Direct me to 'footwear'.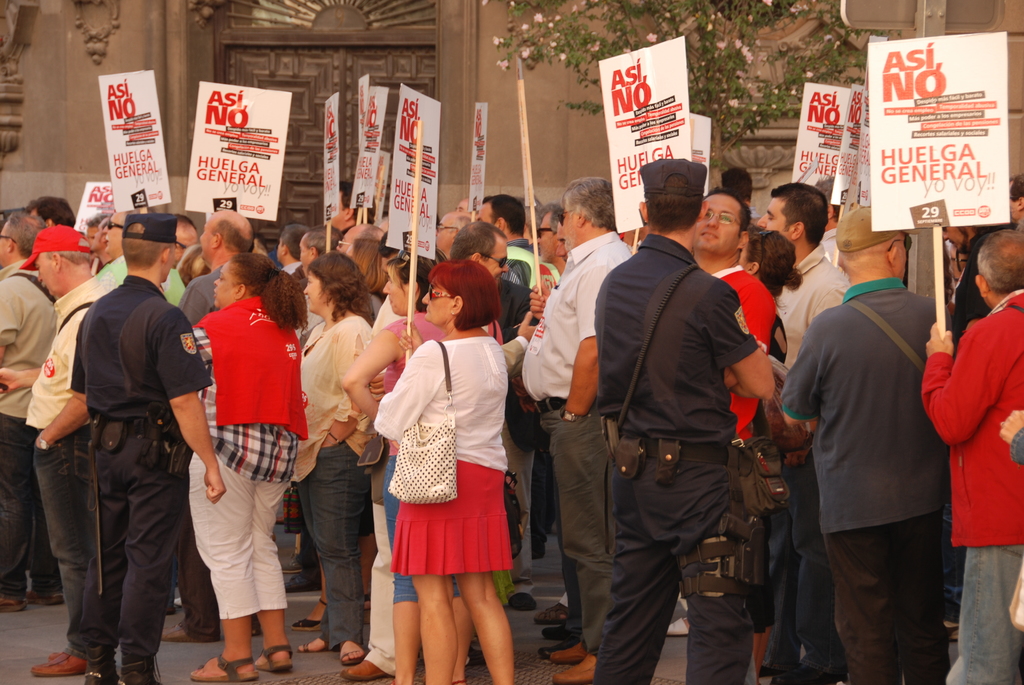
Direction: left=667, top=618, right=691, bottom=638.
